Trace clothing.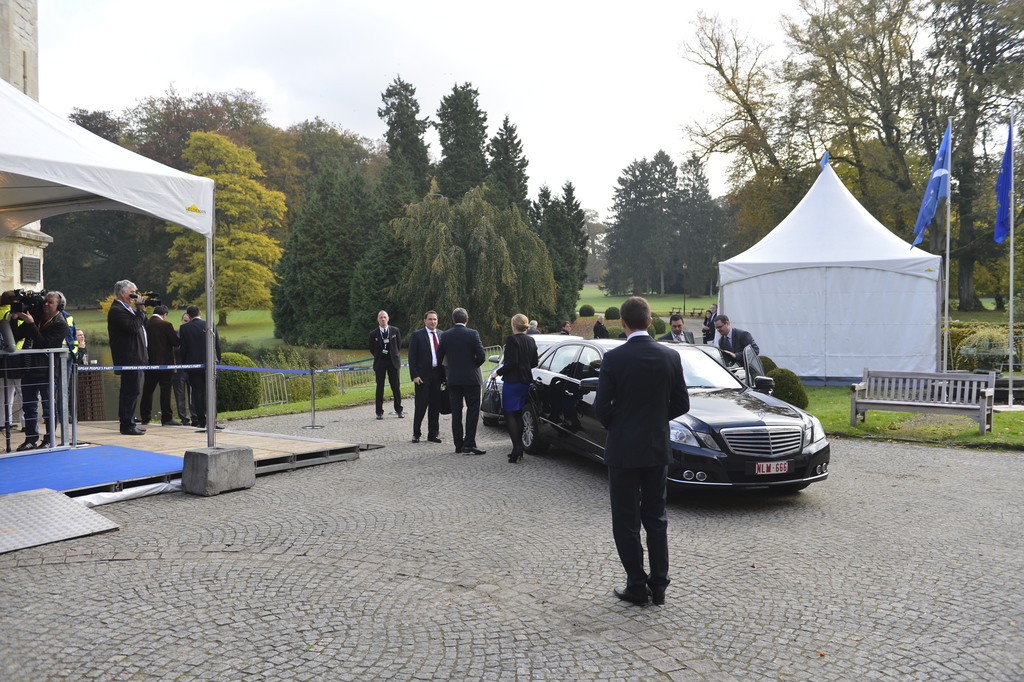
Traced to region(408, 327, 444, 440).
